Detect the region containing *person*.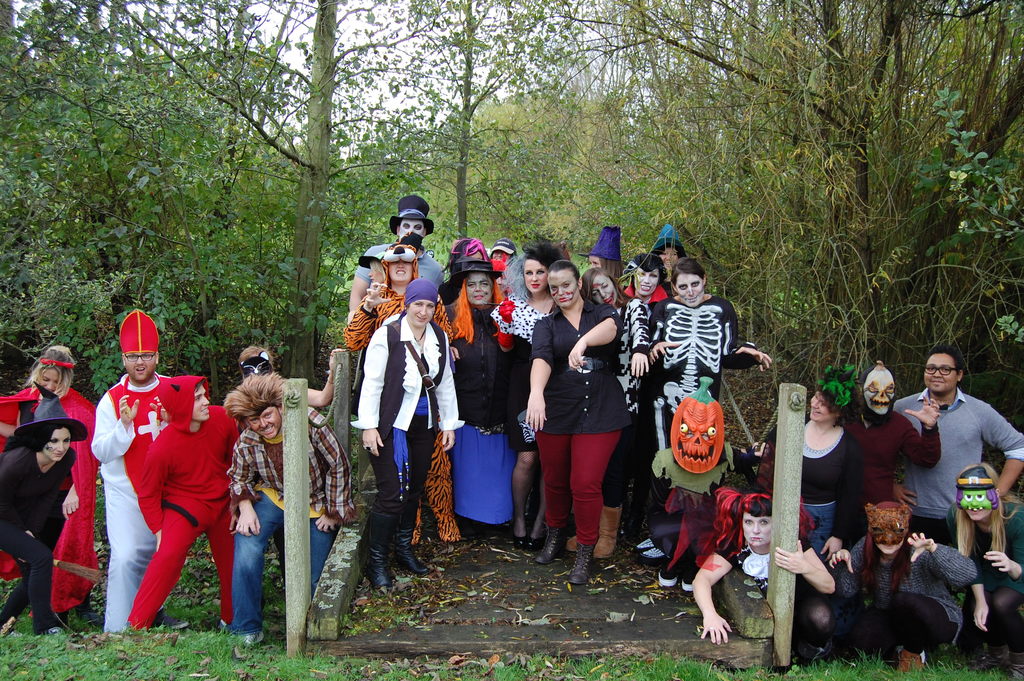
rect(342, 233, 458, 541).
